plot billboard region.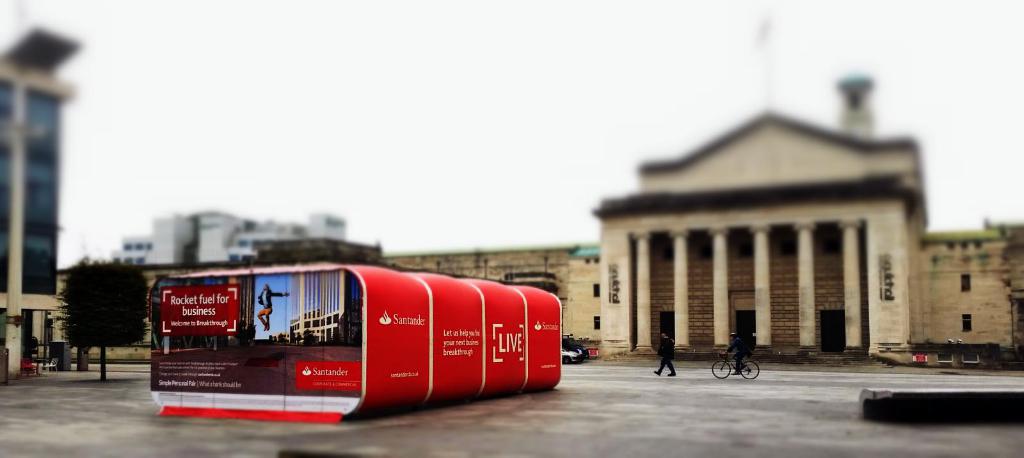
Plotted at [152,278,364,394].
